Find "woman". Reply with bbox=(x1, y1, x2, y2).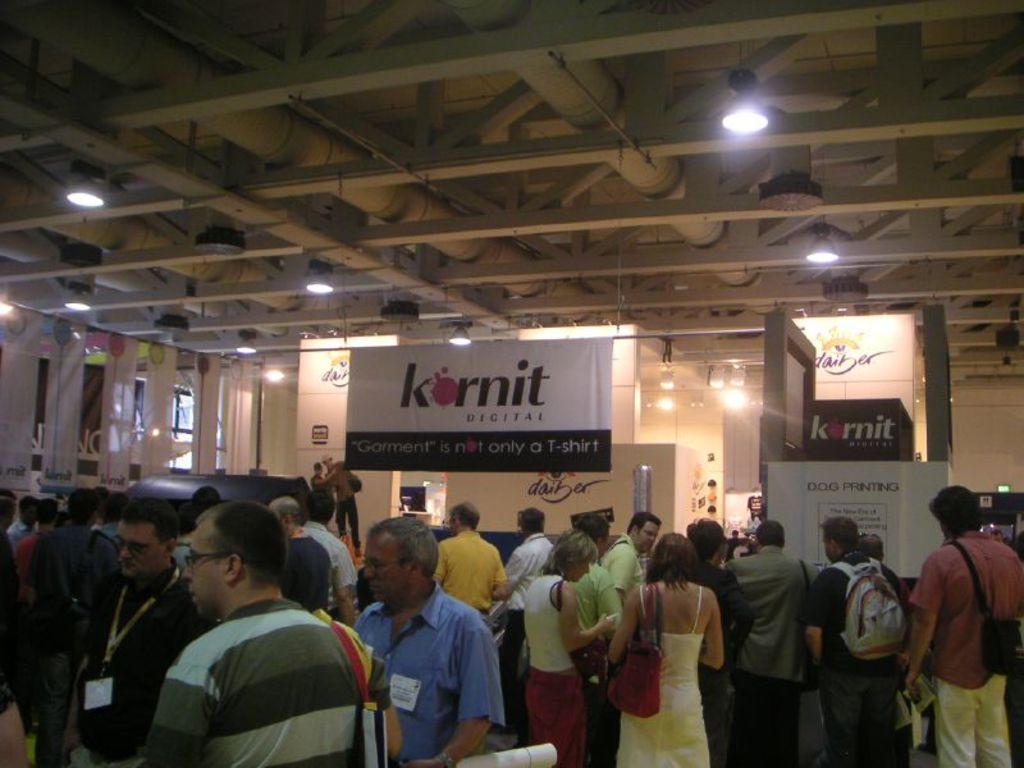
bbox=(521, 526, 617, 767).
